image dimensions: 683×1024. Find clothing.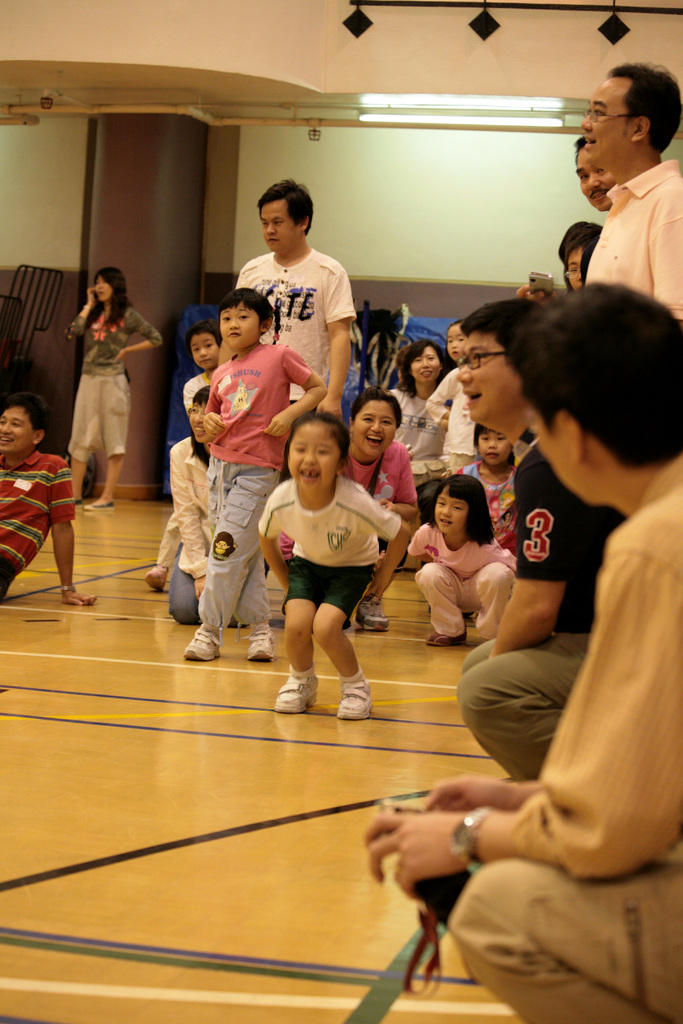
l=445, t=457, r=682, b=1023.
